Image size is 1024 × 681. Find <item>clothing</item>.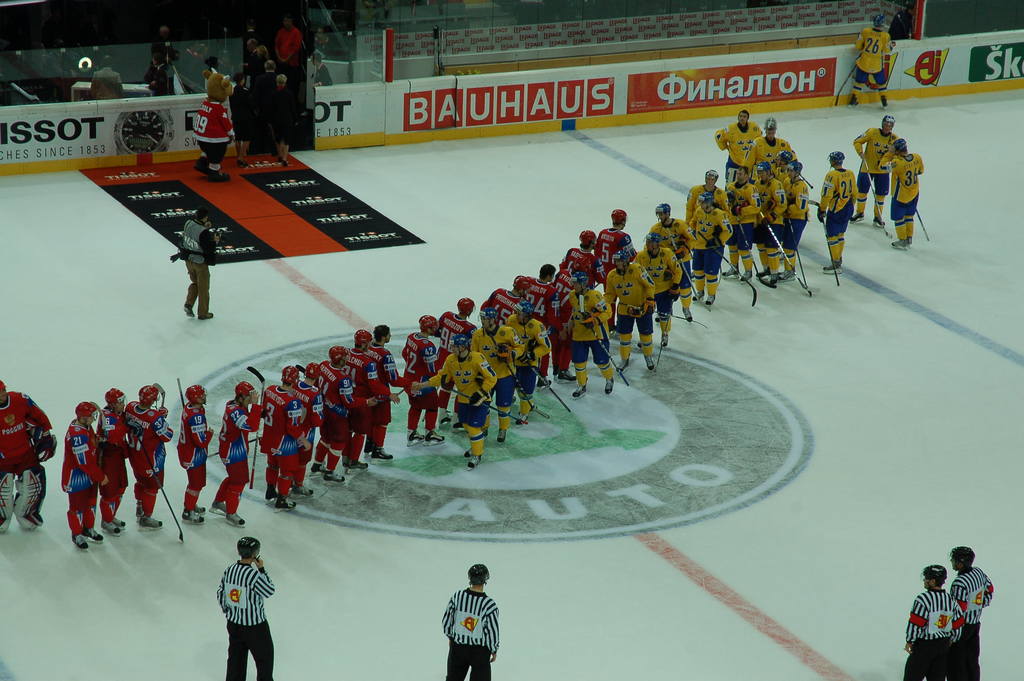
(left=177, top=398, right=207, bottom=488).
